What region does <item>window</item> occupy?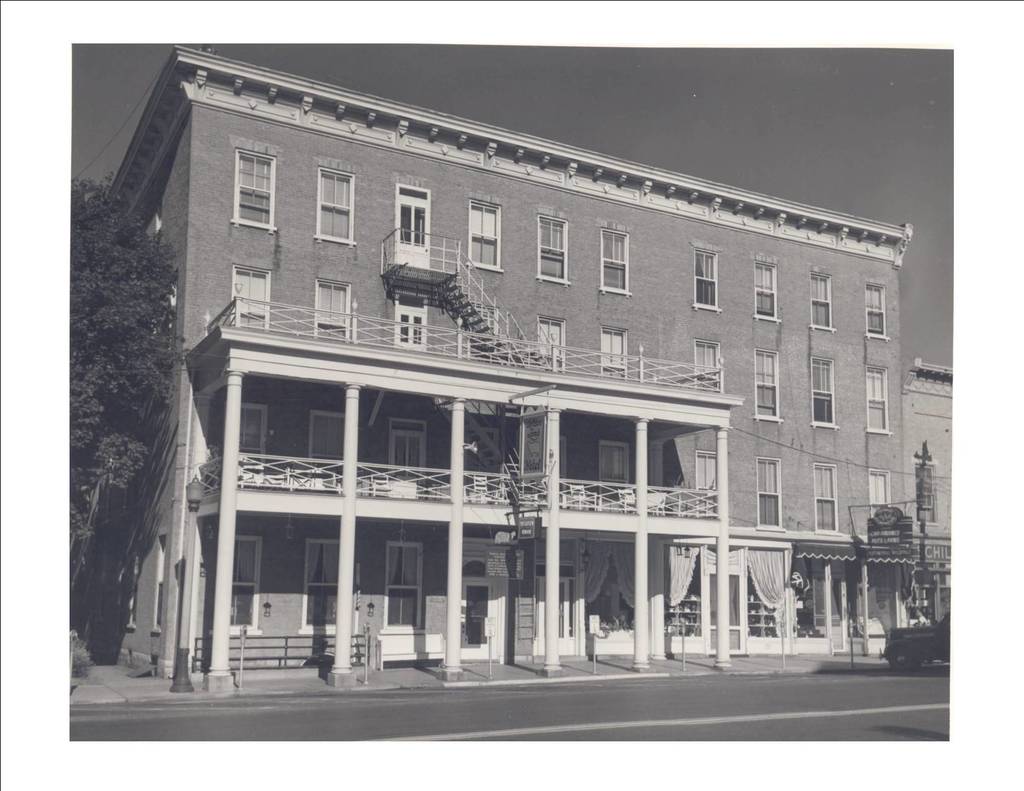
602, 229, 631, 296.
